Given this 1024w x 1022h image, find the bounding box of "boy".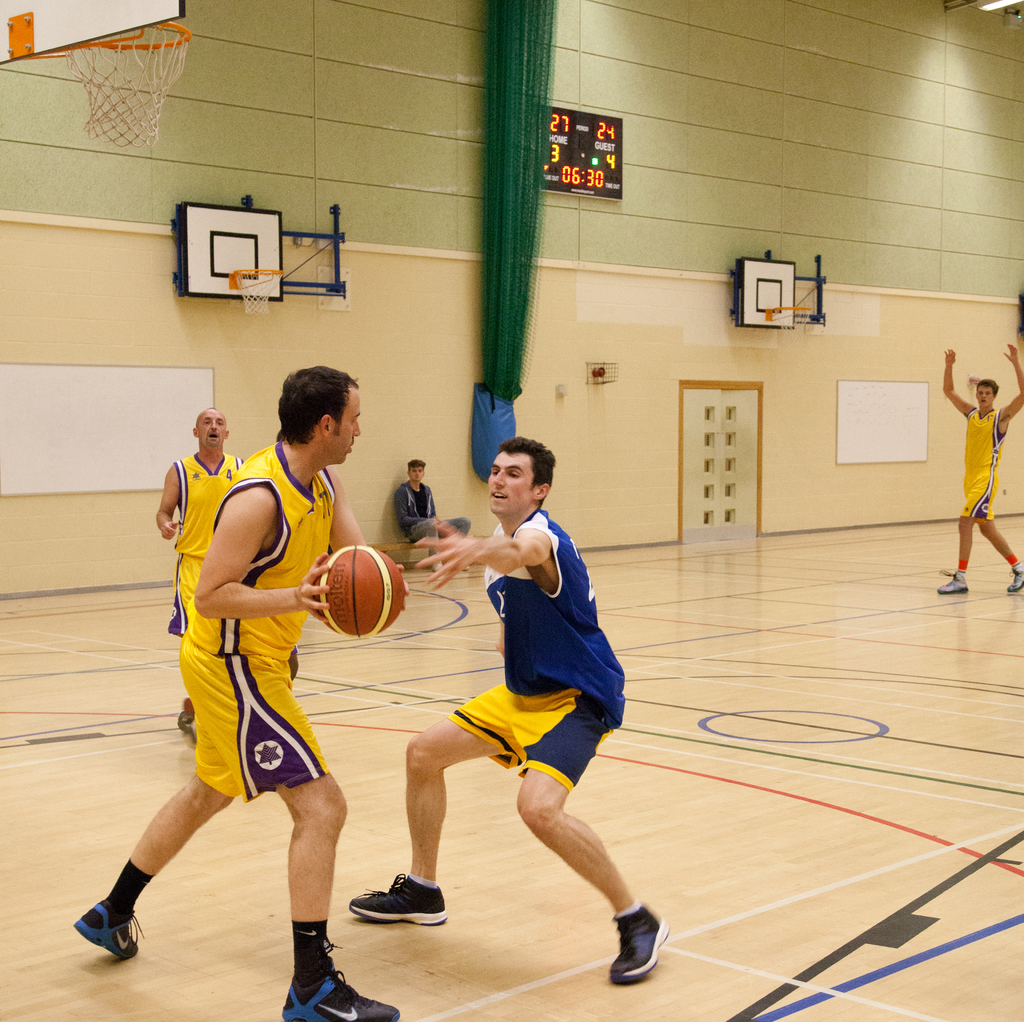
x1=380 y1=441 x2=664 y2=963.
